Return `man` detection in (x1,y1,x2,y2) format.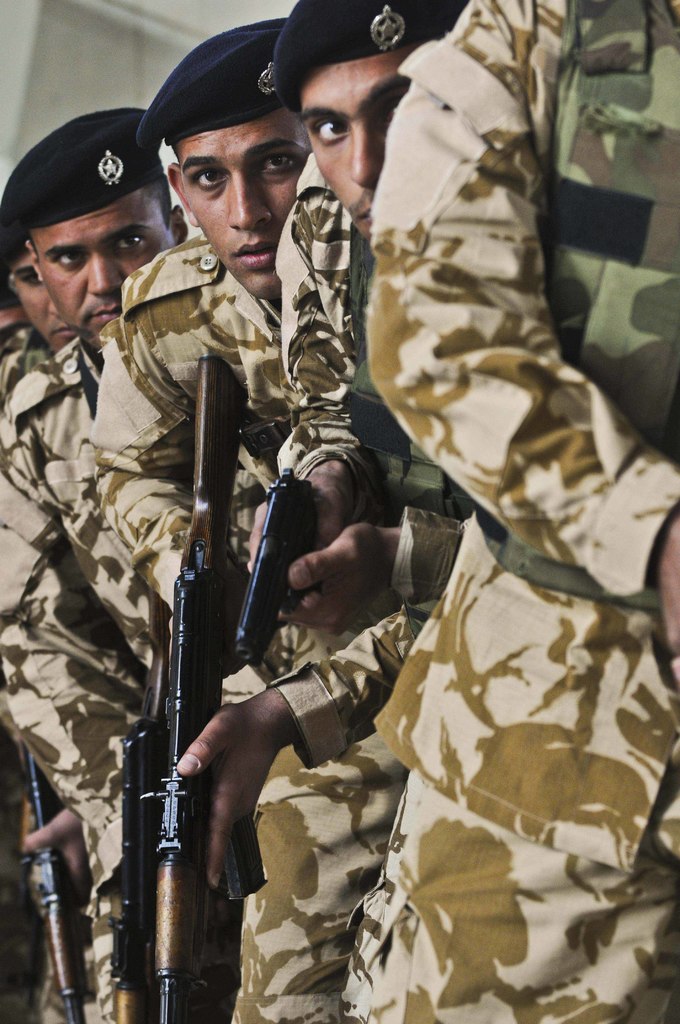
(67,3,311,1023).
